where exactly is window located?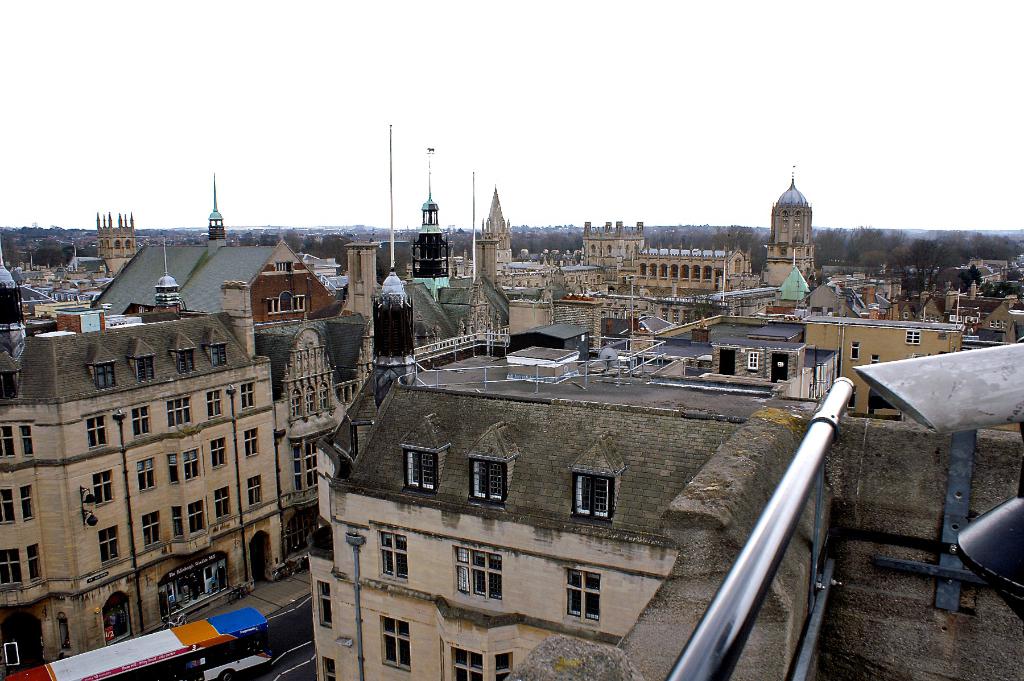
Its bounding box is l=467, t=454, r=516, b=513.
